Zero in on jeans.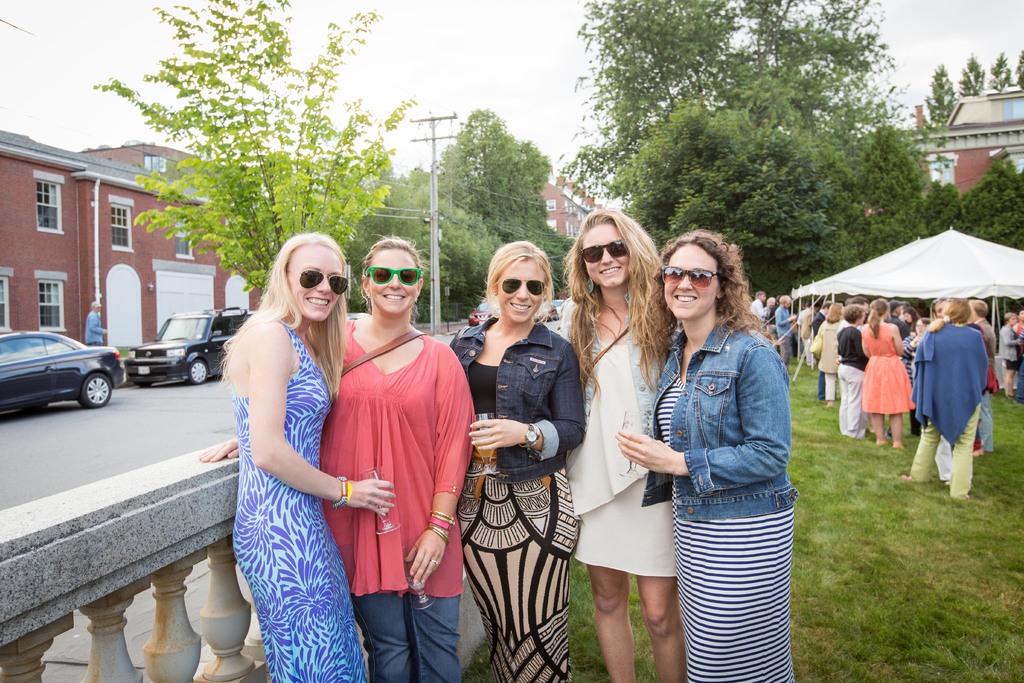
Zeroed in: (left=339, top=578, right=473, bottom=670).
